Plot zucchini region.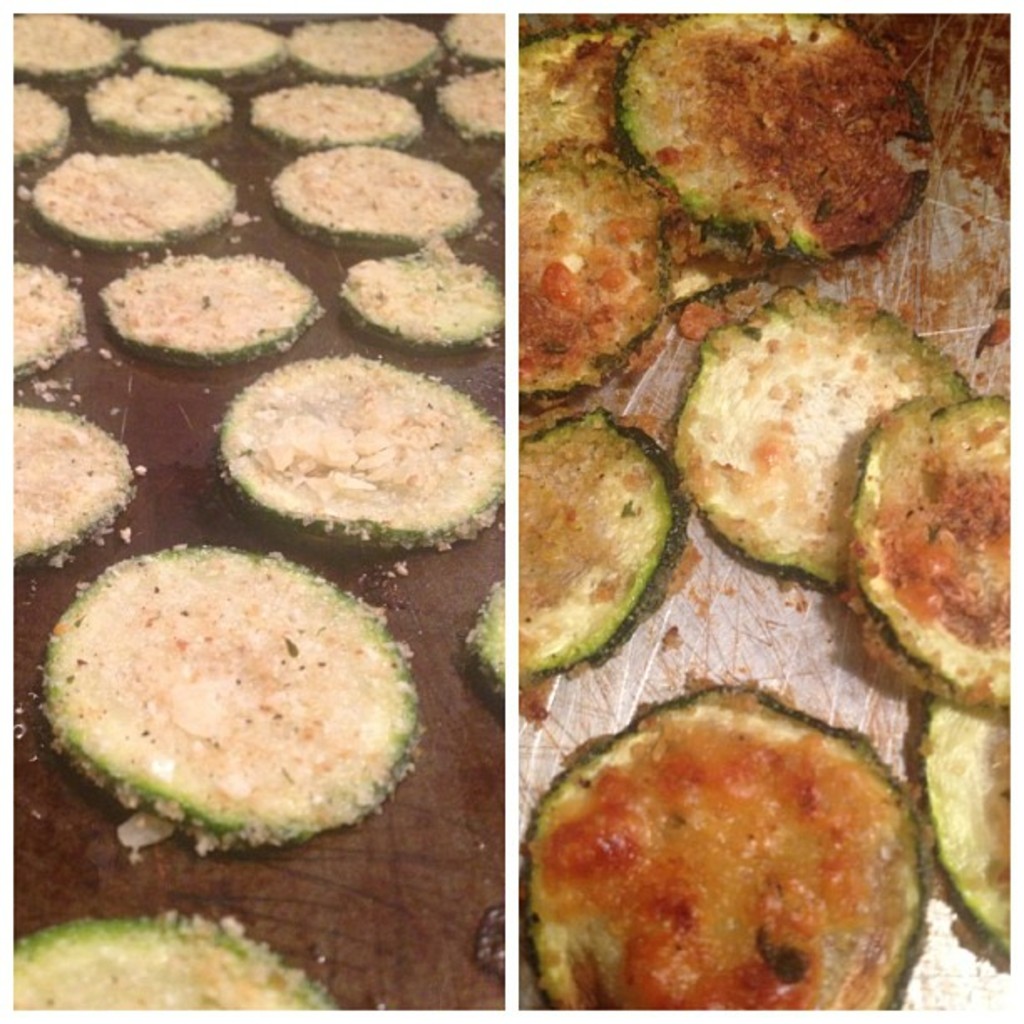
Plotted at pyautogui.locateOnScreen(5, 402, 139, 567).
